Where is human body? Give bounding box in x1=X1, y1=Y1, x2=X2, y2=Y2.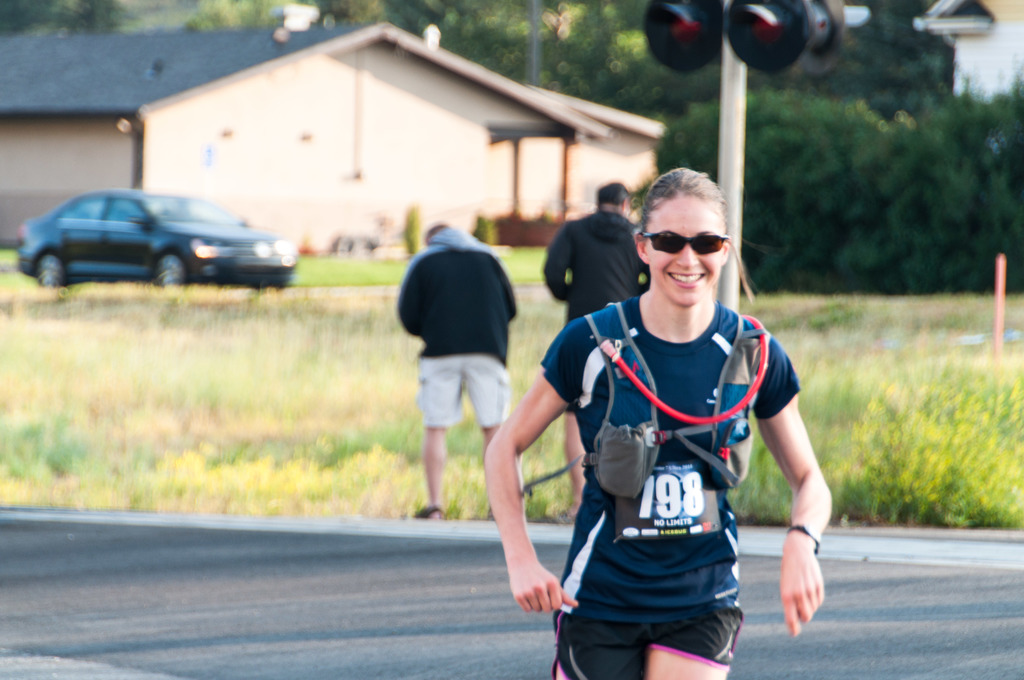
x1=404, y1=229, x2=516, y2=523.
